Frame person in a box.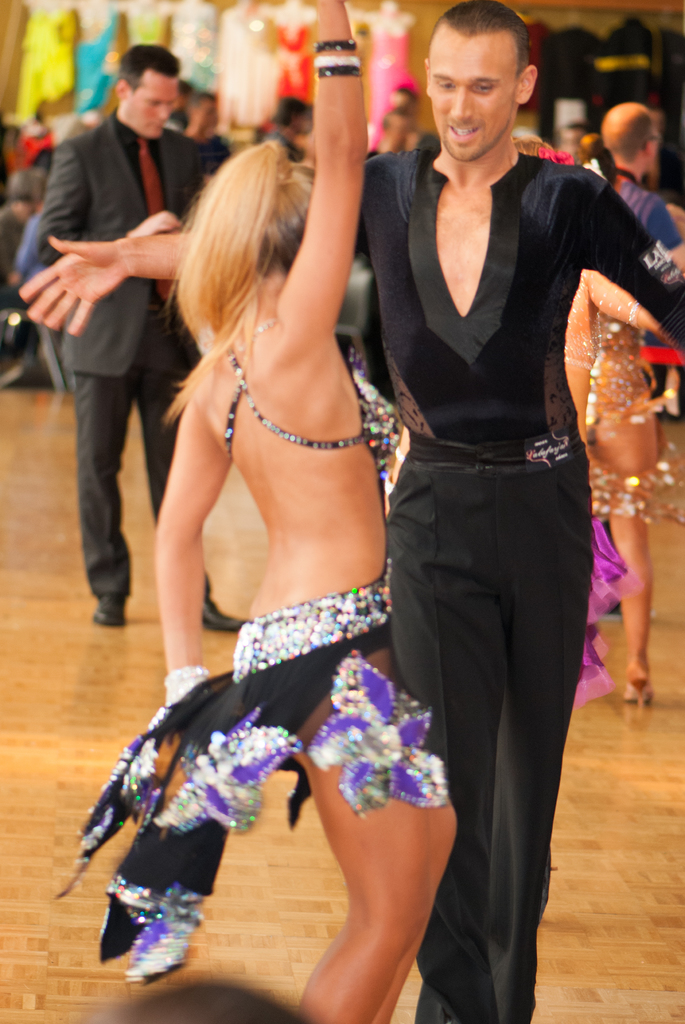
595,104,682,274.
